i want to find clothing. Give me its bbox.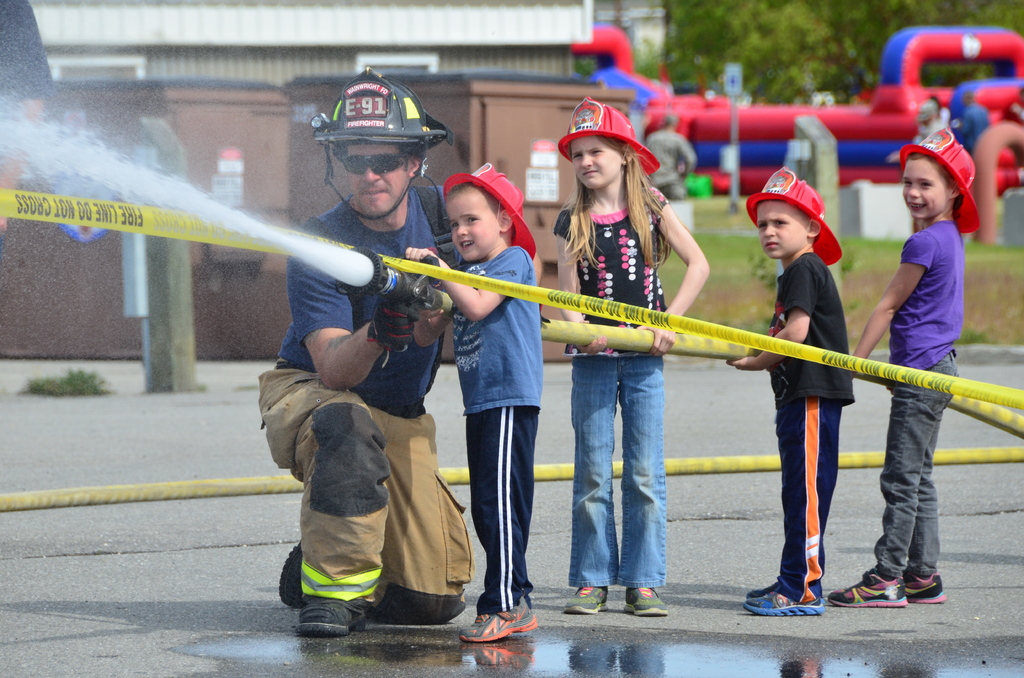
left=762, top=251, right=854, bottom=601.
